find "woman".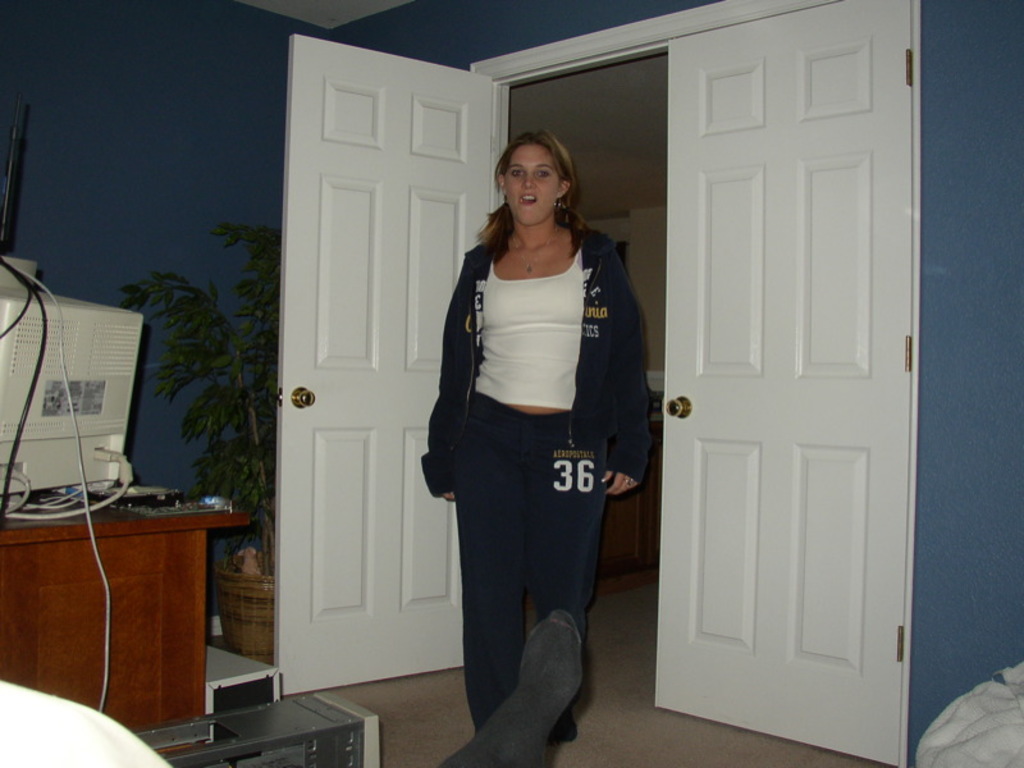
422:115:652:756.
